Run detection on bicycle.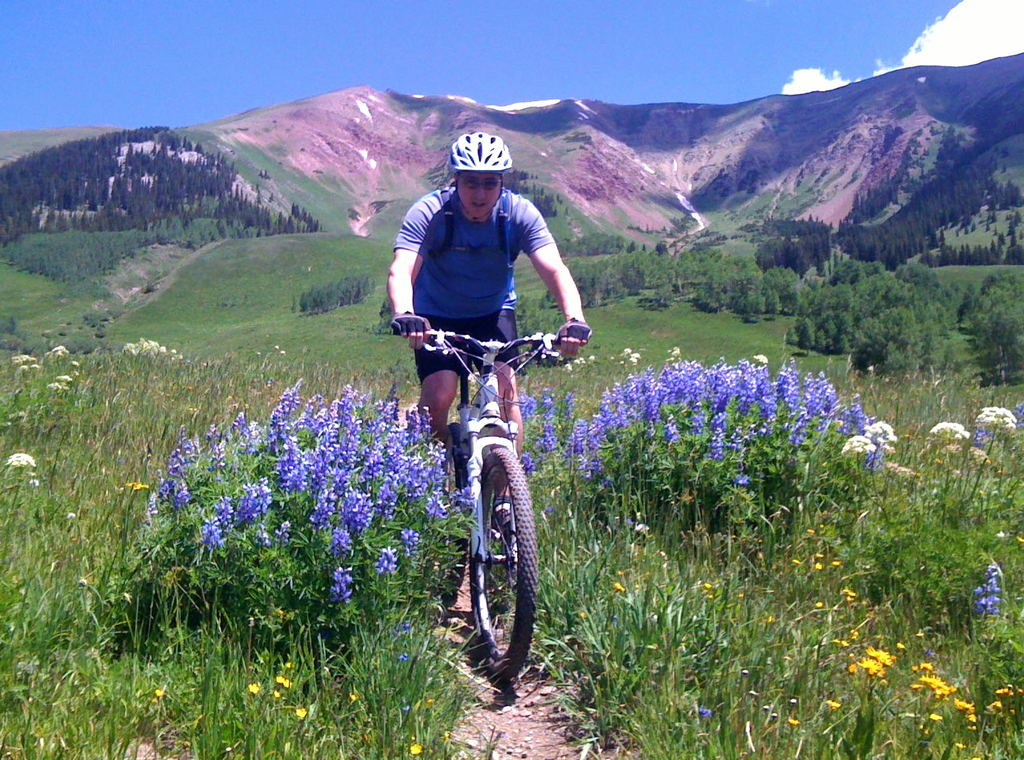
Result: x1=401, y1=326, x2=593, y2=712.
